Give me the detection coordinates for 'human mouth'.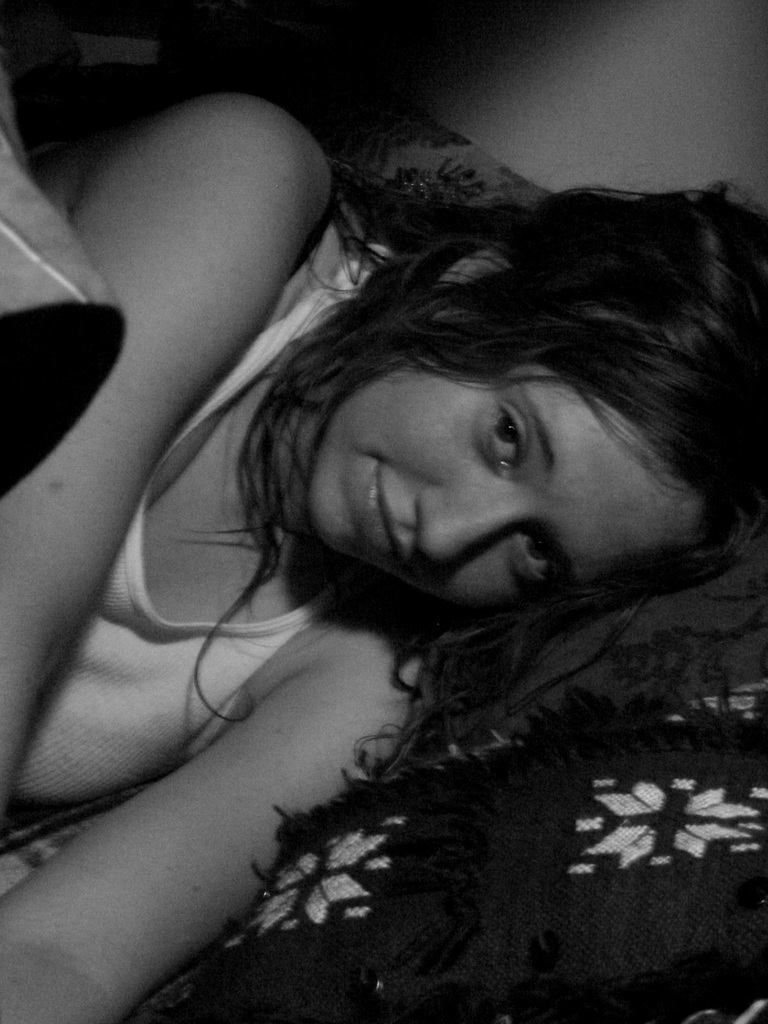
detection(355, 458, 411, 570).
